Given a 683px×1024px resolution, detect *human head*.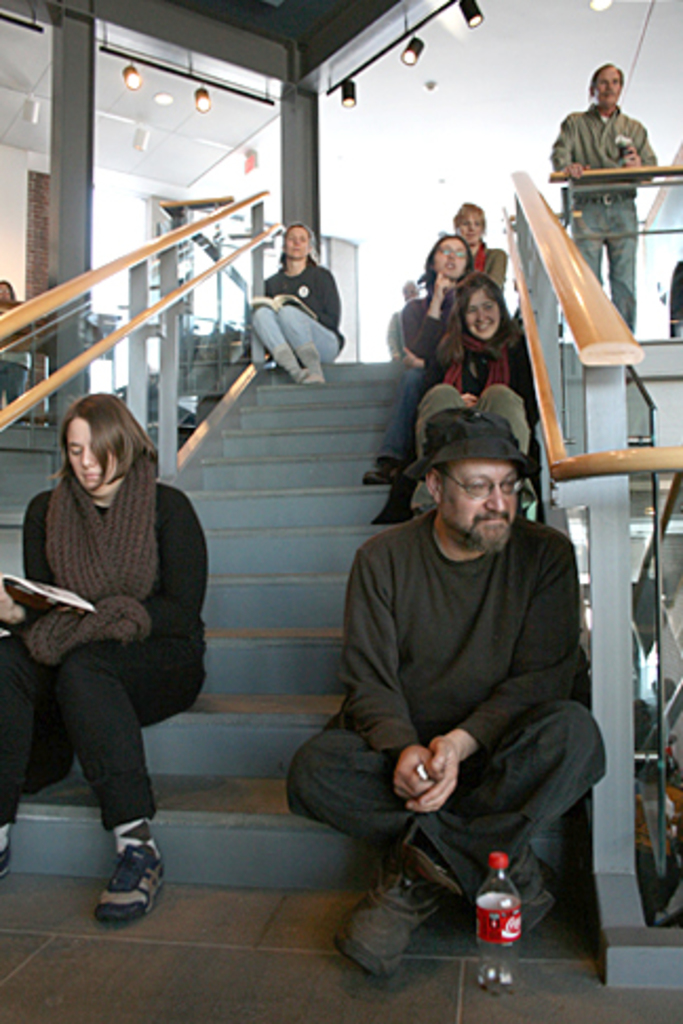
select_region(413, 417, 546, 548).
